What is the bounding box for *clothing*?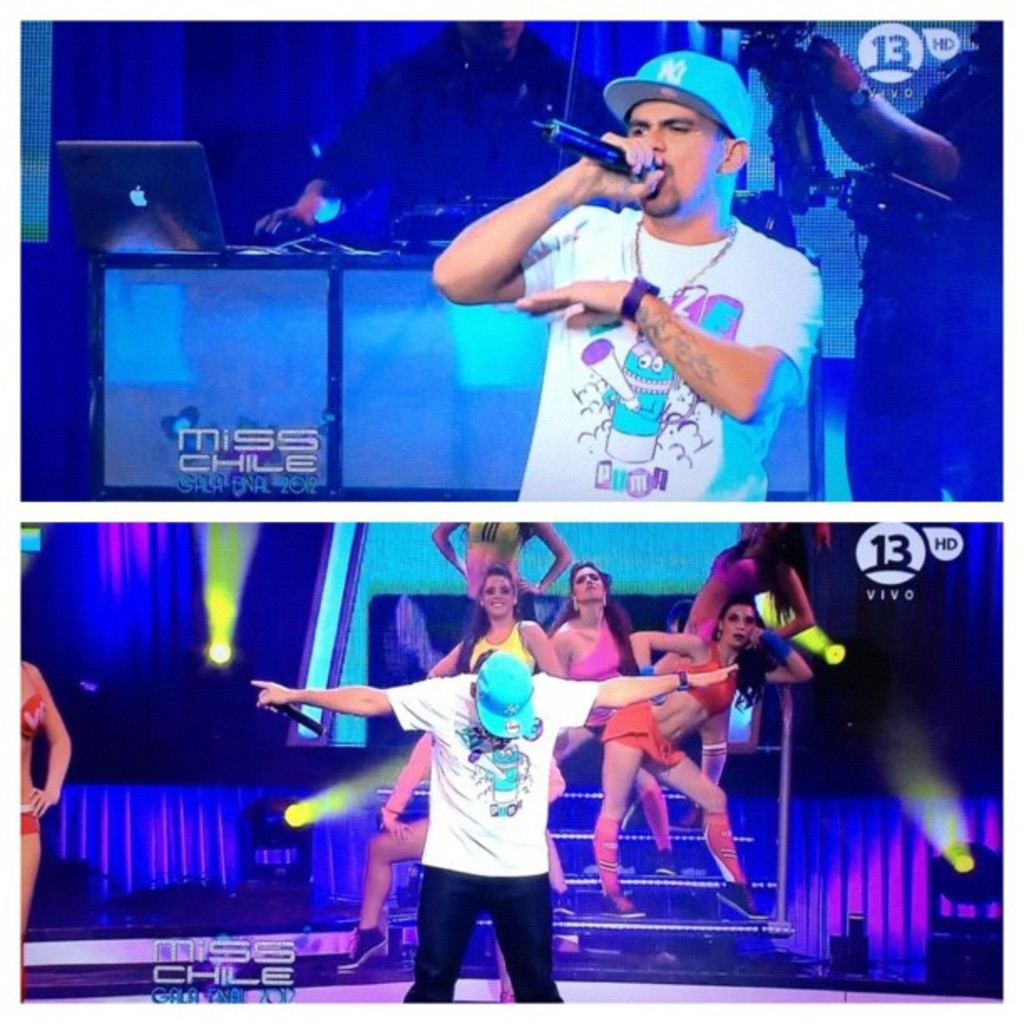
select_region(23, 659, 47, 736).
